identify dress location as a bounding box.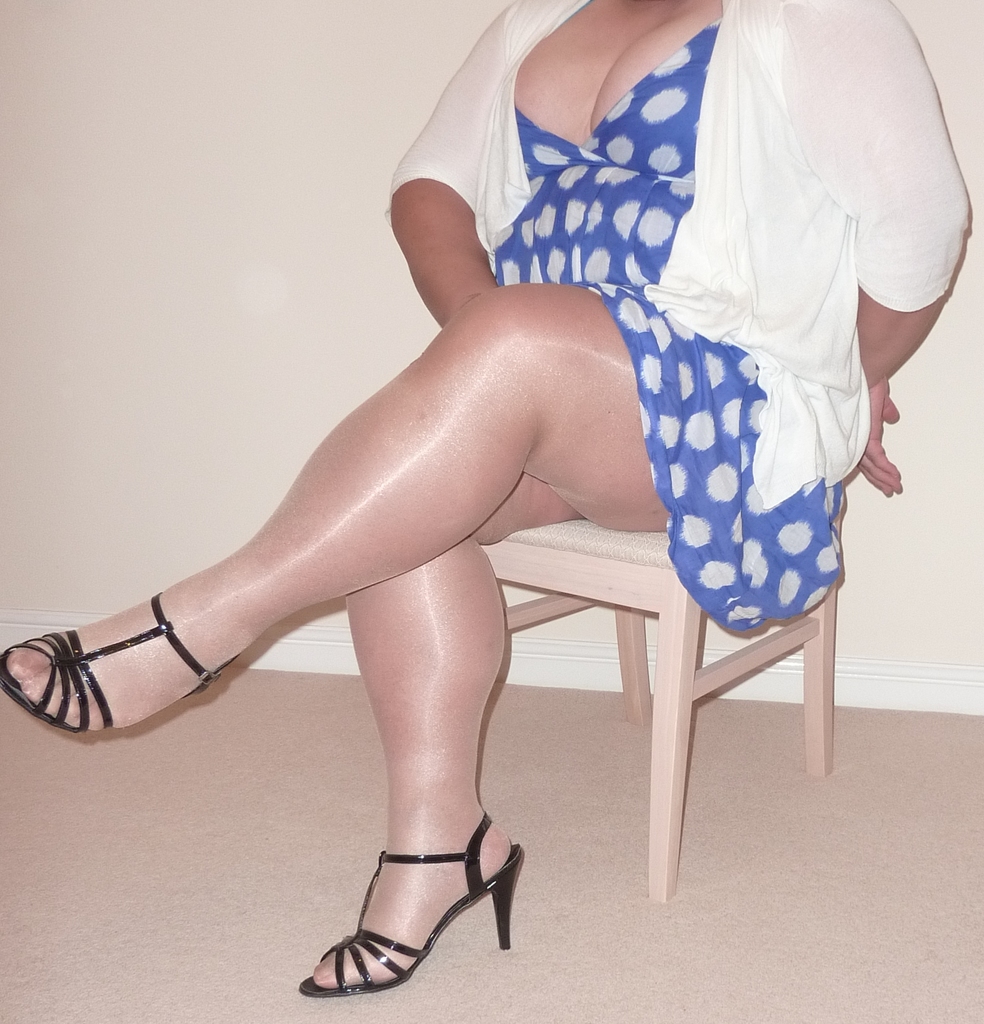
locate(497, 19, 844, 640).
